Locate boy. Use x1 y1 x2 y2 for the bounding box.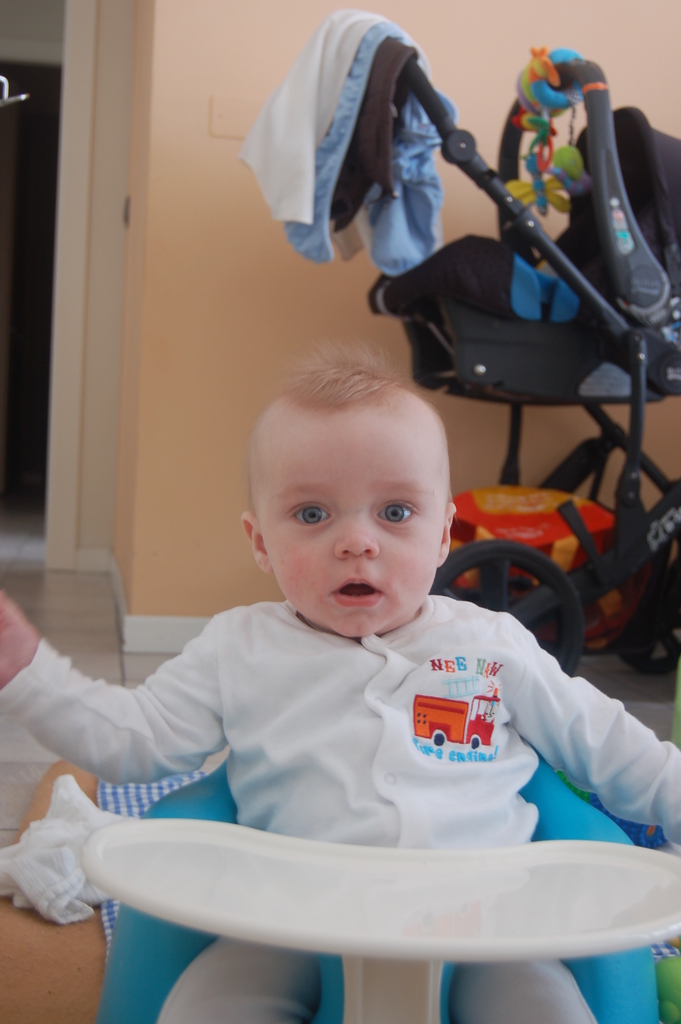
0 342 680 1023.
